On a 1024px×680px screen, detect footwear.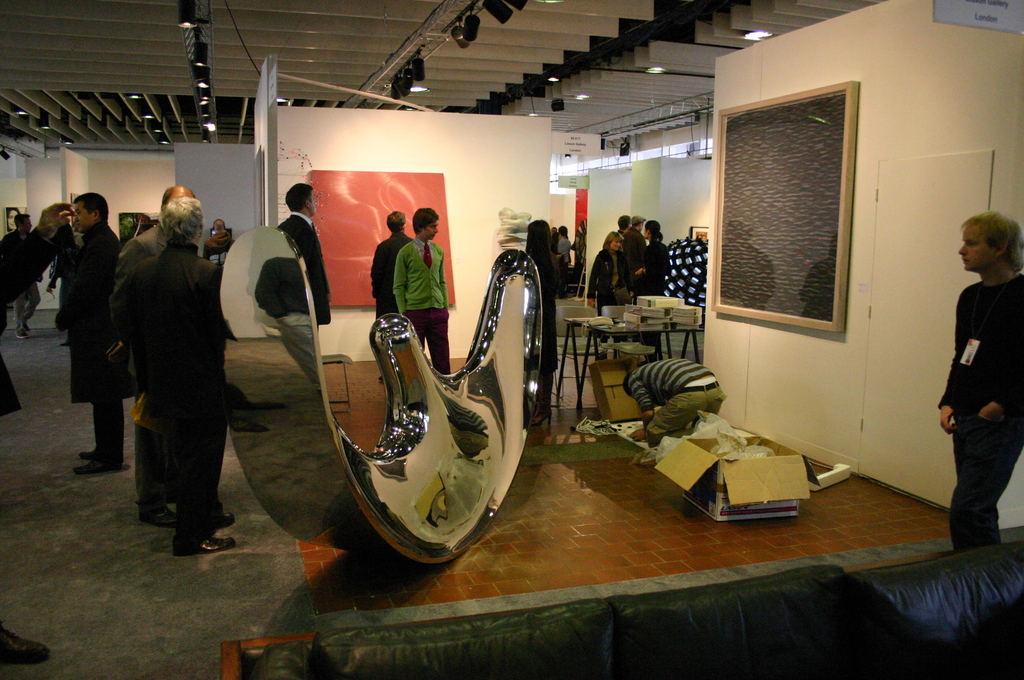
[x1=174, y1=539, x2=234, y2=551].
